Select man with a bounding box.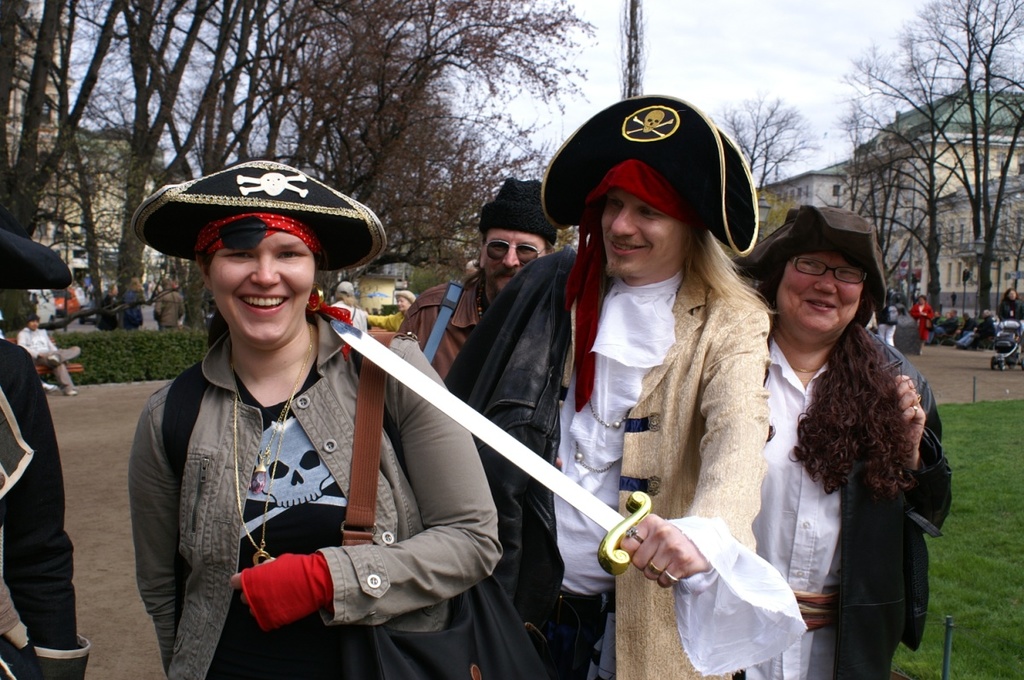
[x1=391, y1=171, x2=563, y2=373].
